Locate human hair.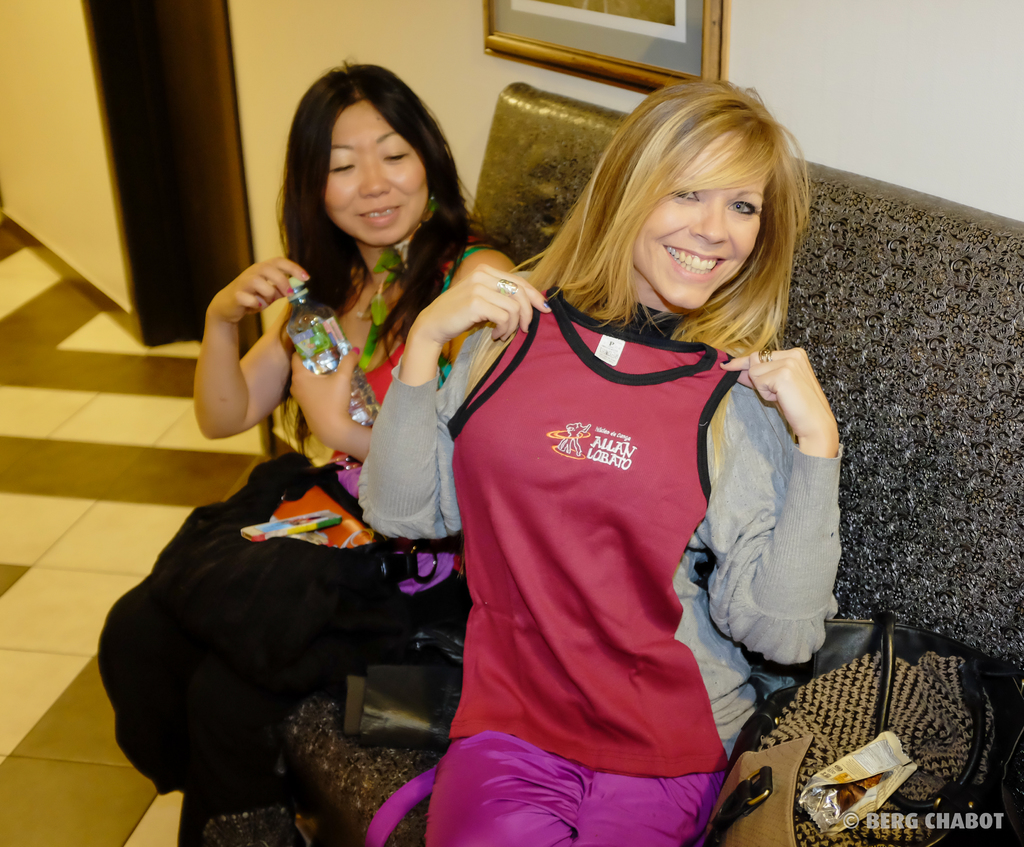
Bounding box: BBox(275, 56, 470, 307).
